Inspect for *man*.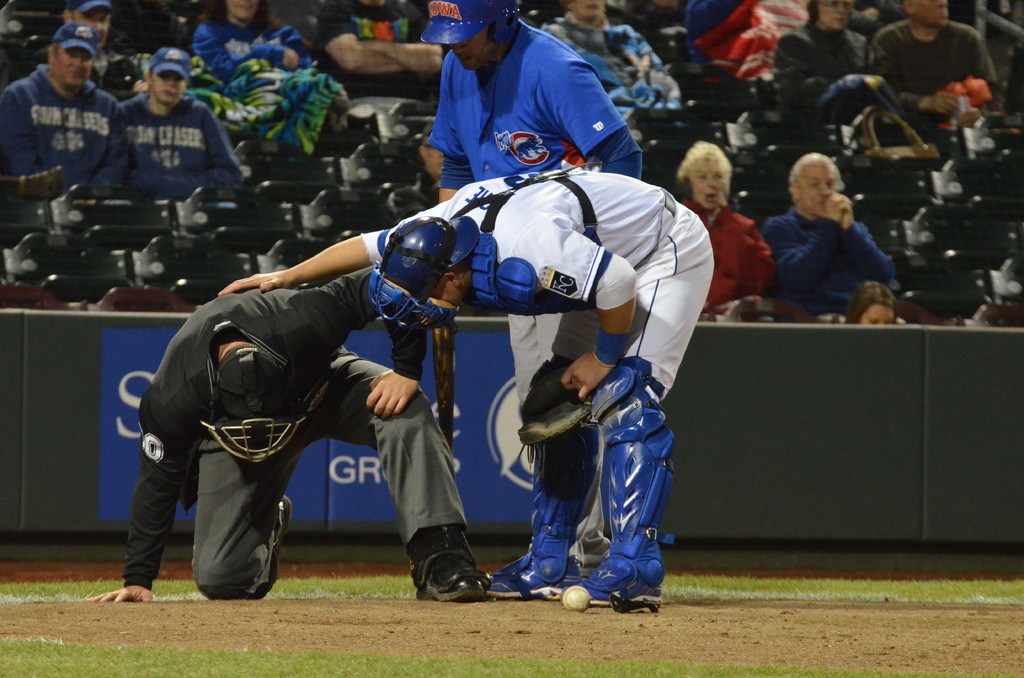
Inspection: {"left": 24, "top": 0, "right": 147, "bottom": 99}.
